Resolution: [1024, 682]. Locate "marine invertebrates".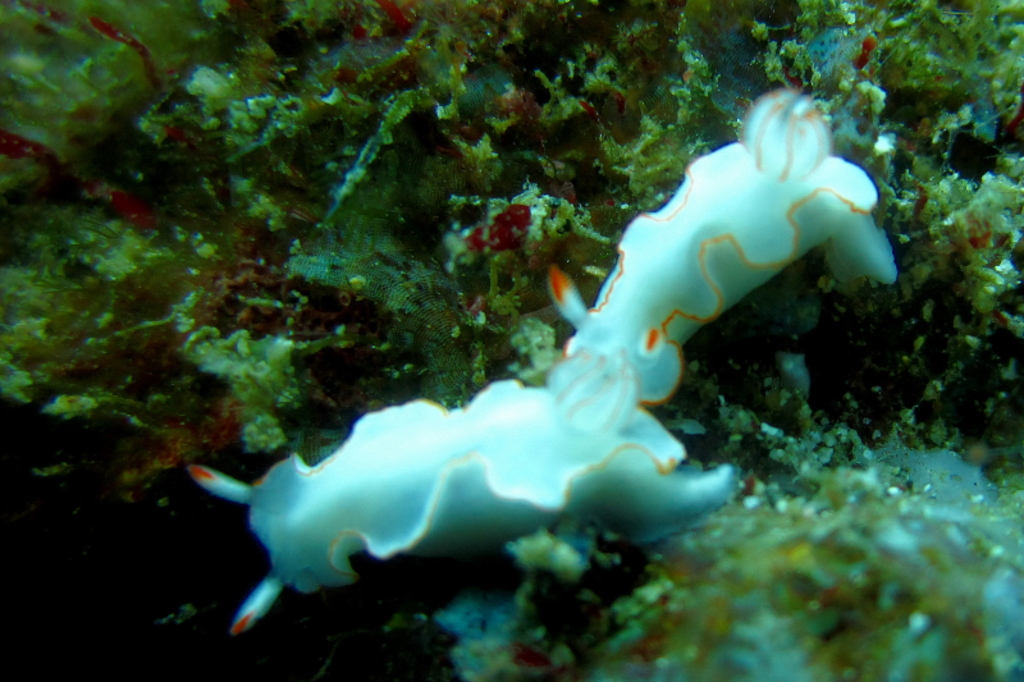
pyautogui.locateOnScreen(160, 115, 882, 635).
